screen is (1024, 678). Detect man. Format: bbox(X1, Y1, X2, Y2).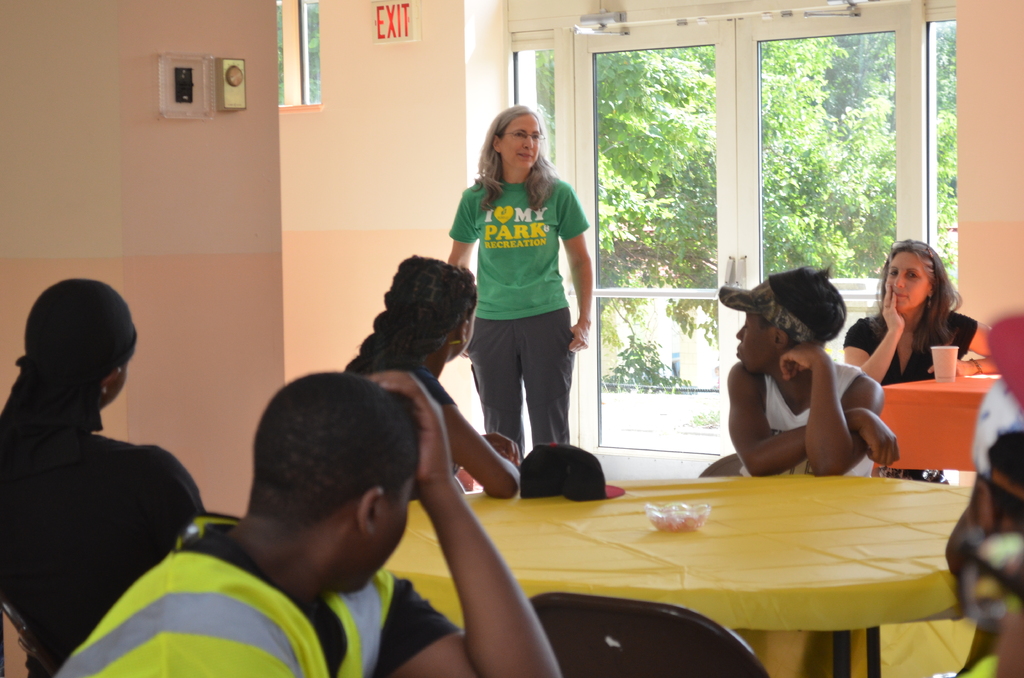
bbox(51, 370, 563, 677).
